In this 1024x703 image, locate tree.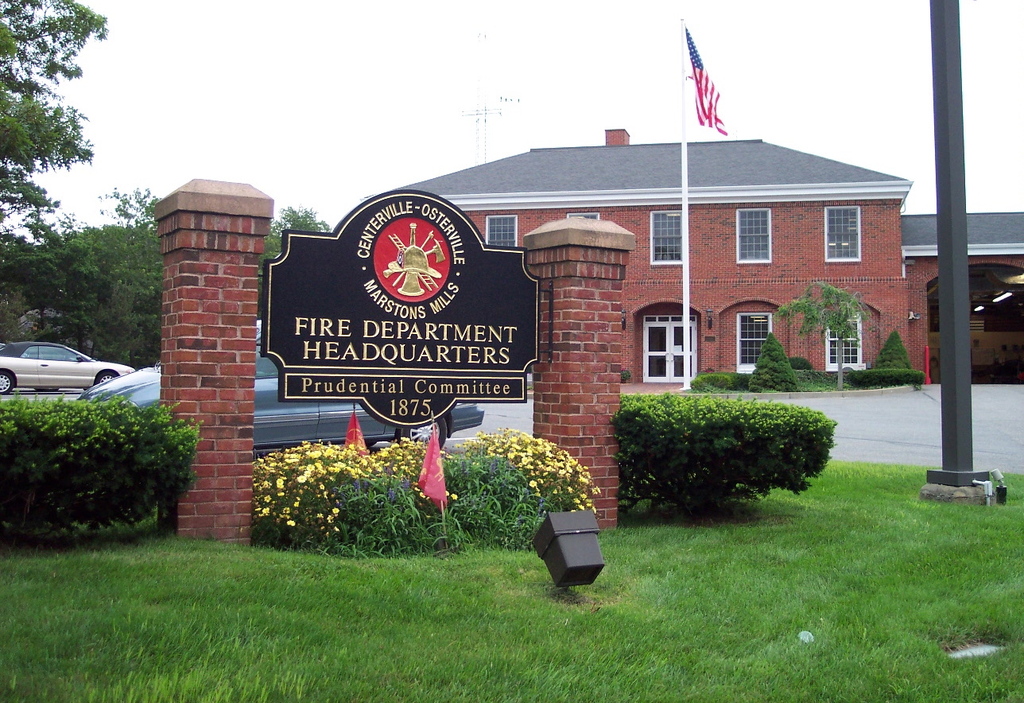
Bounding box: BBox(52, 172, 165, 369).
